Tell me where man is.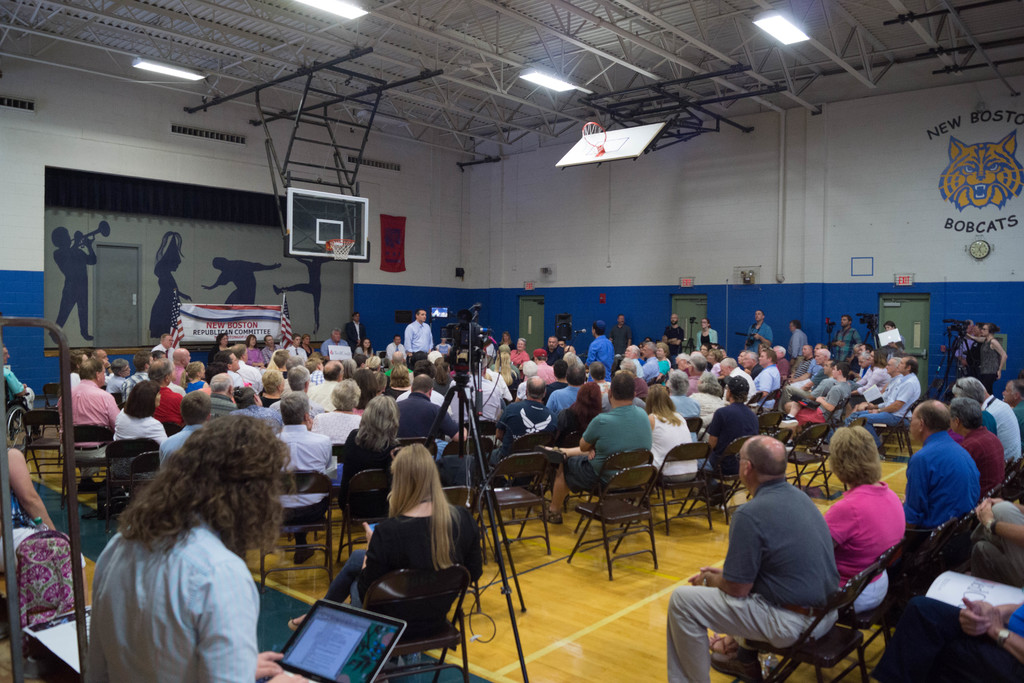
man is at locate(665, 434, 842, 682).
